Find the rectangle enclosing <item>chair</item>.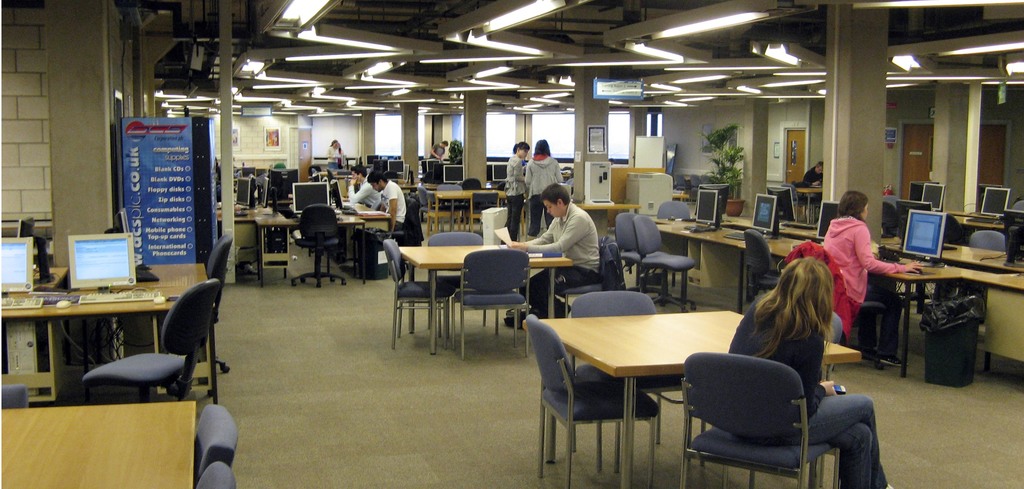
[462, 178, 484, 191].
